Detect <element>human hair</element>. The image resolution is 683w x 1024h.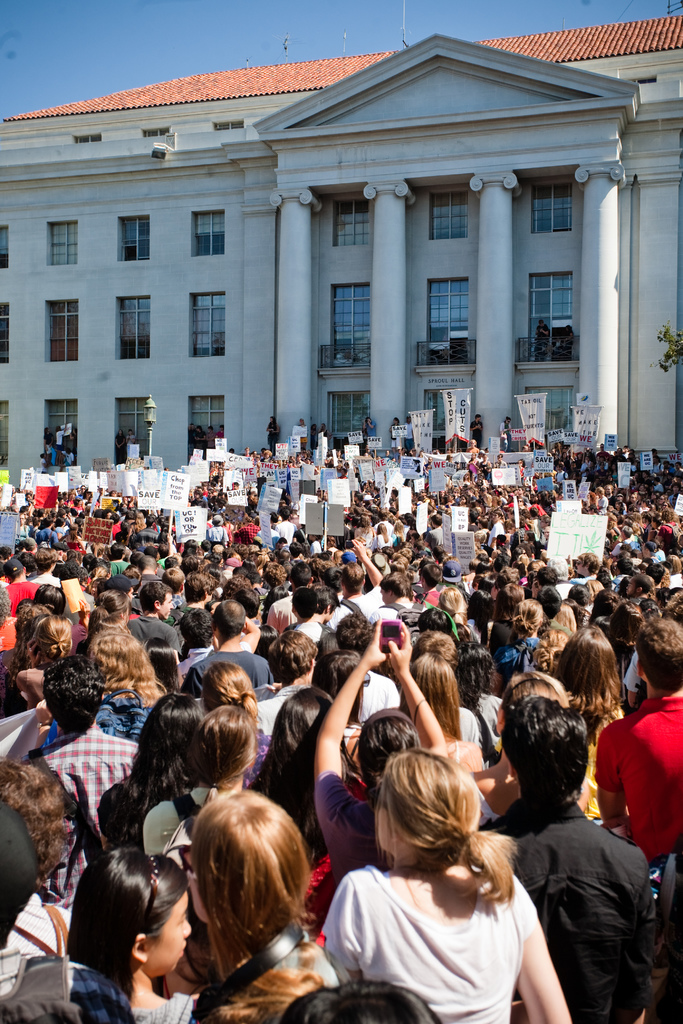
box(643, 598, 661, 614).
